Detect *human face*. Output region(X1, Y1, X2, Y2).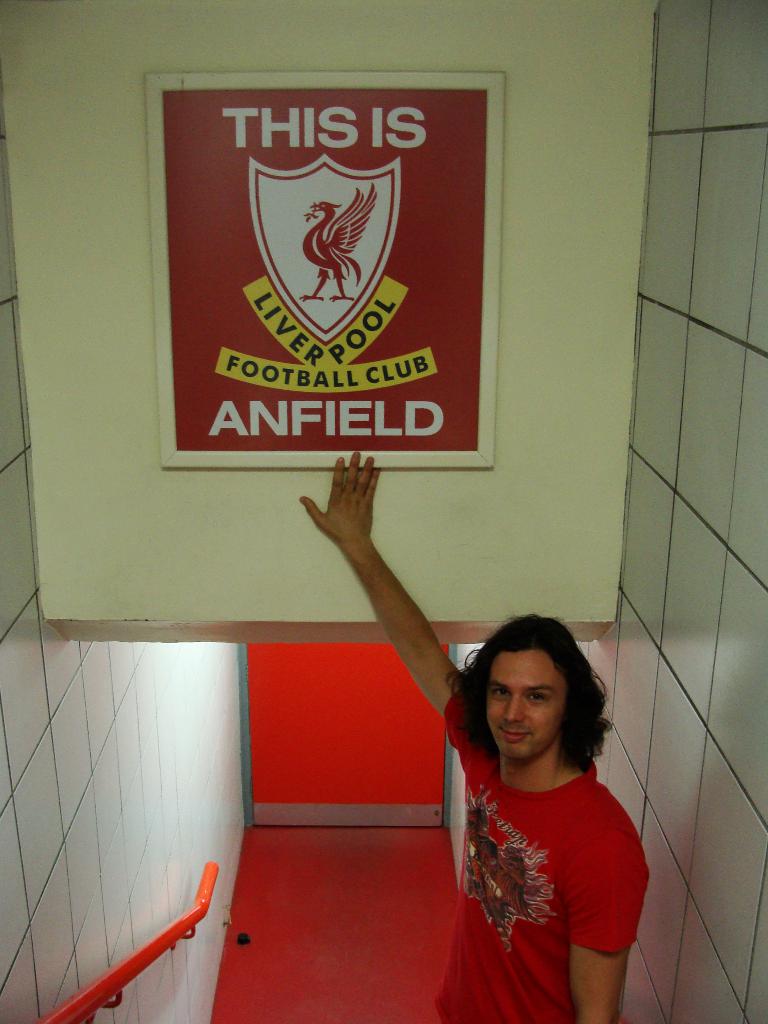
region(482, 652, 569, 762).
